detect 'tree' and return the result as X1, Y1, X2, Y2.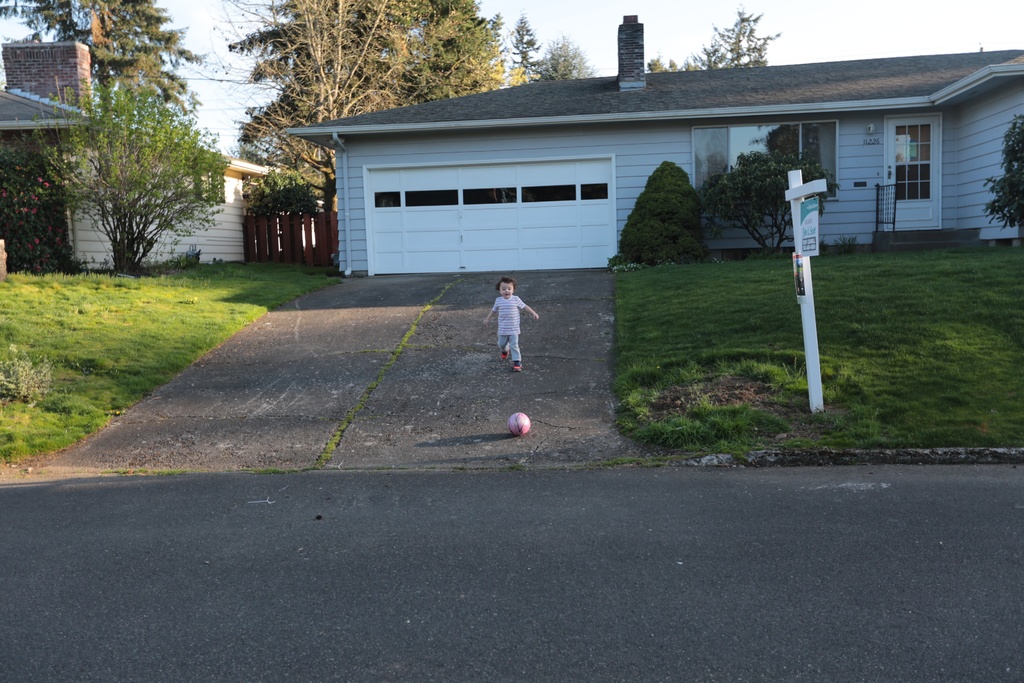
0, 0, 205, 121.
